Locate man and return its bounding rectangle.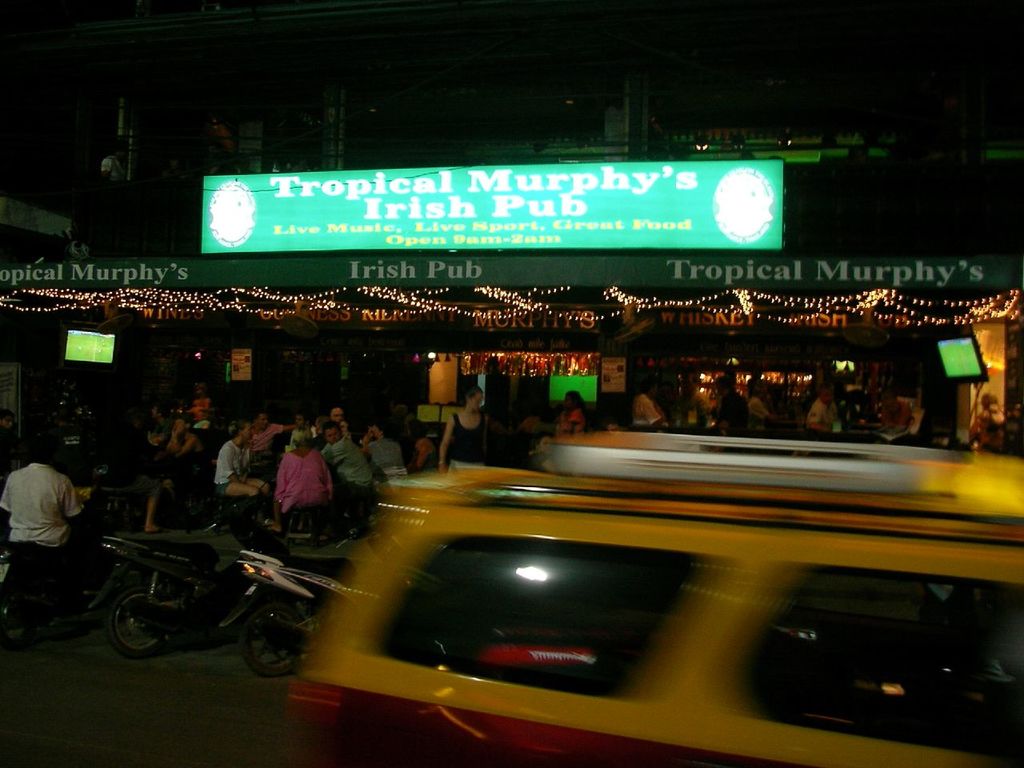
box=[310, 426, 382, 502].
